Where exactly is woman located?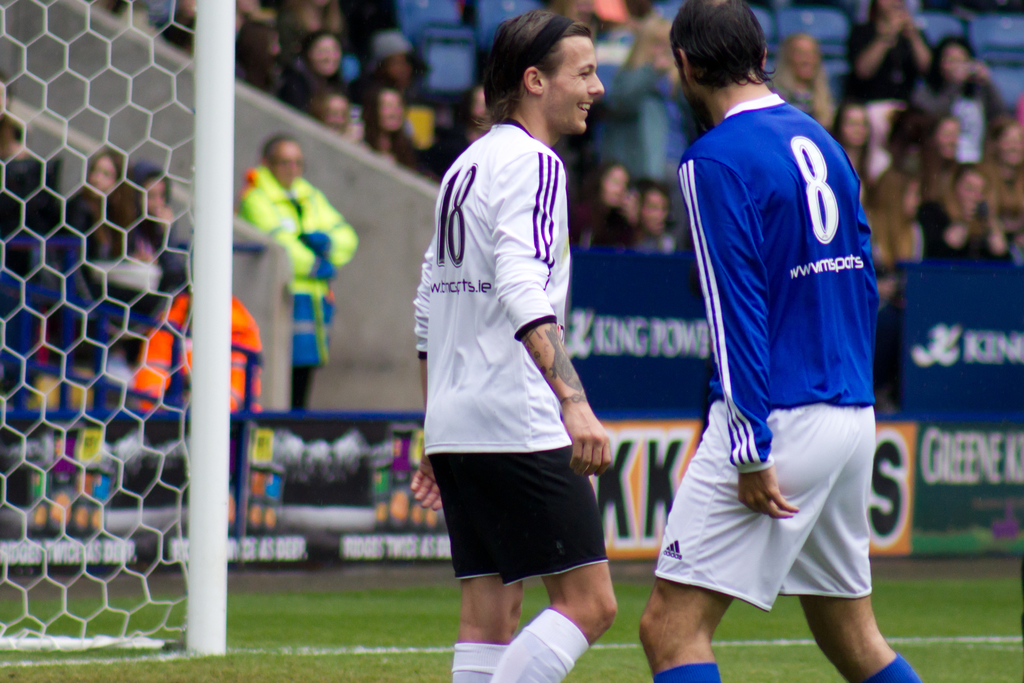
Its bounding box is 819 103 892 195.
